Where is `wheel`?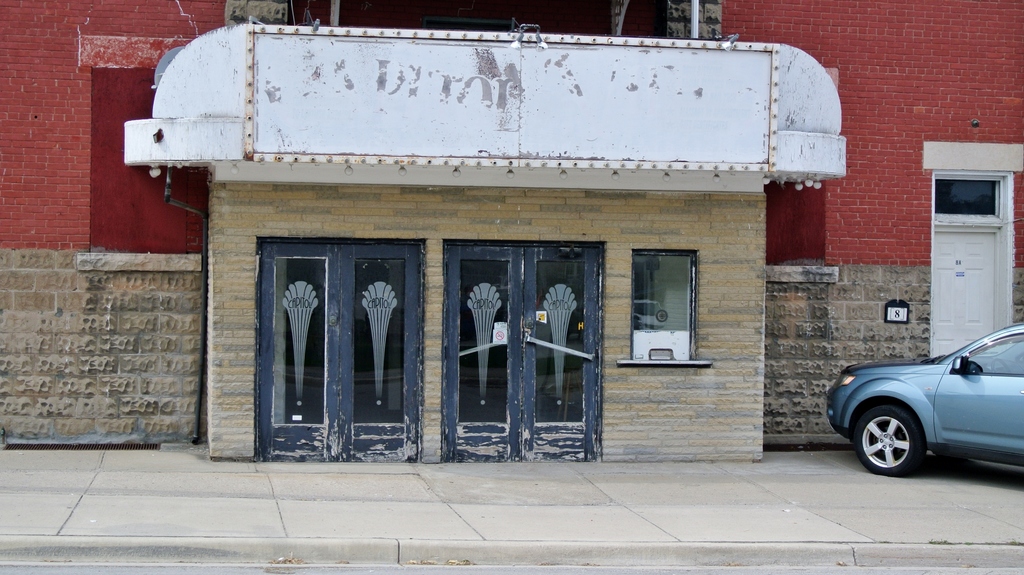
box(863, 401, 945, 469).
